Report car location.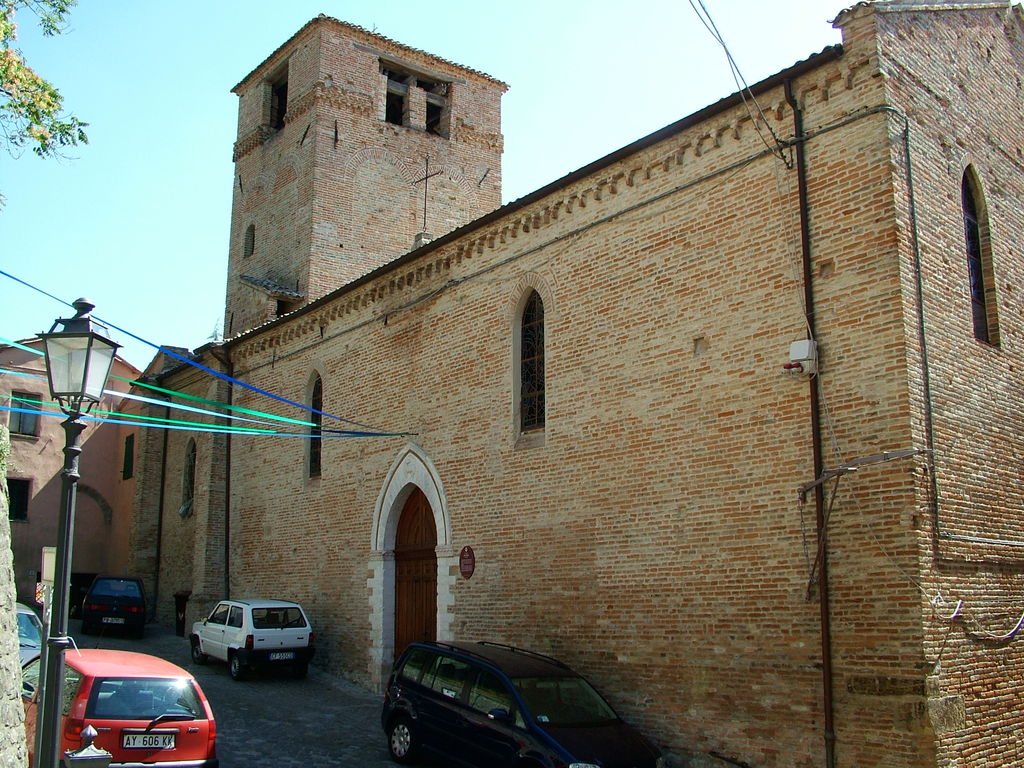
Report: rect(382, 637, 666, 767).
